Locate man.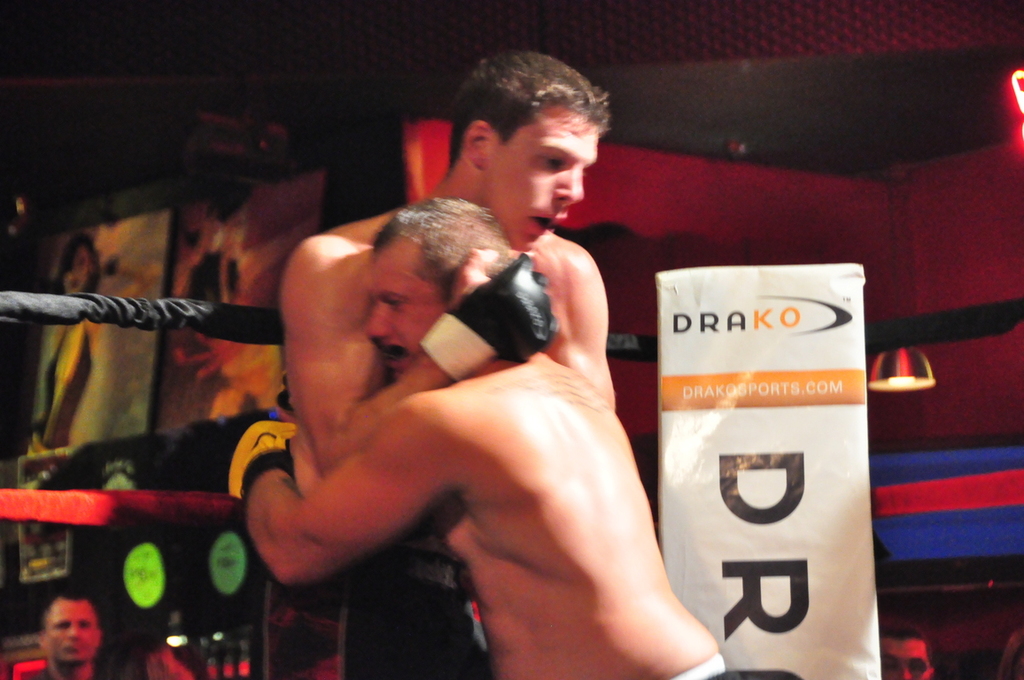
Bounding box: [x1=873, y1=612, x2=945, y2=679].
